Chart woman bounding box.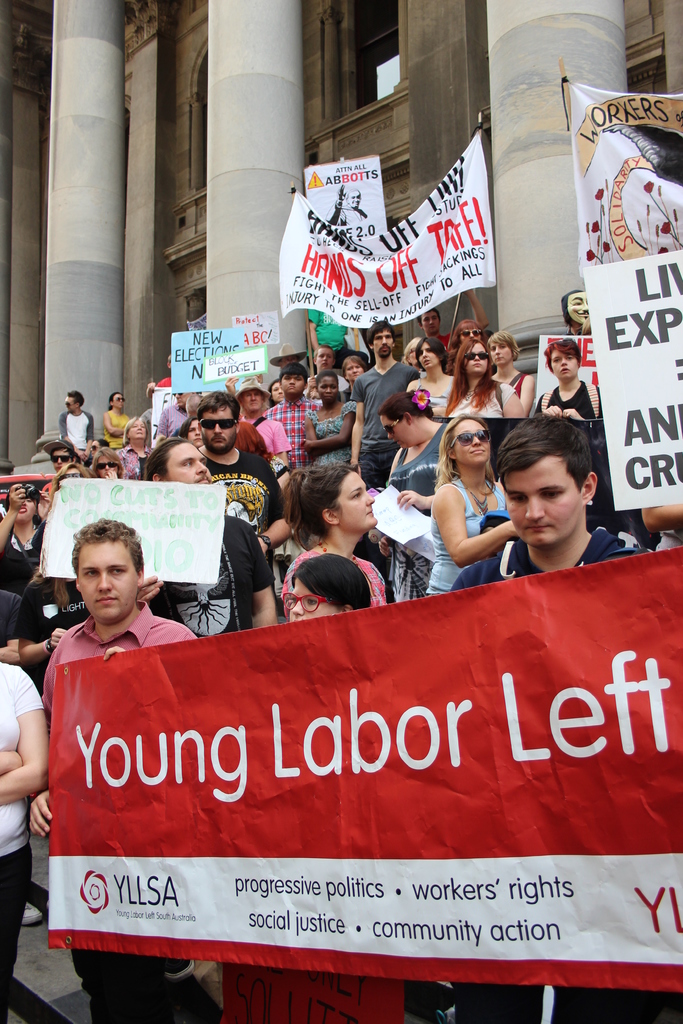
Charted: pyautogui.locateOnScreen(265, 455, 402, 635).
